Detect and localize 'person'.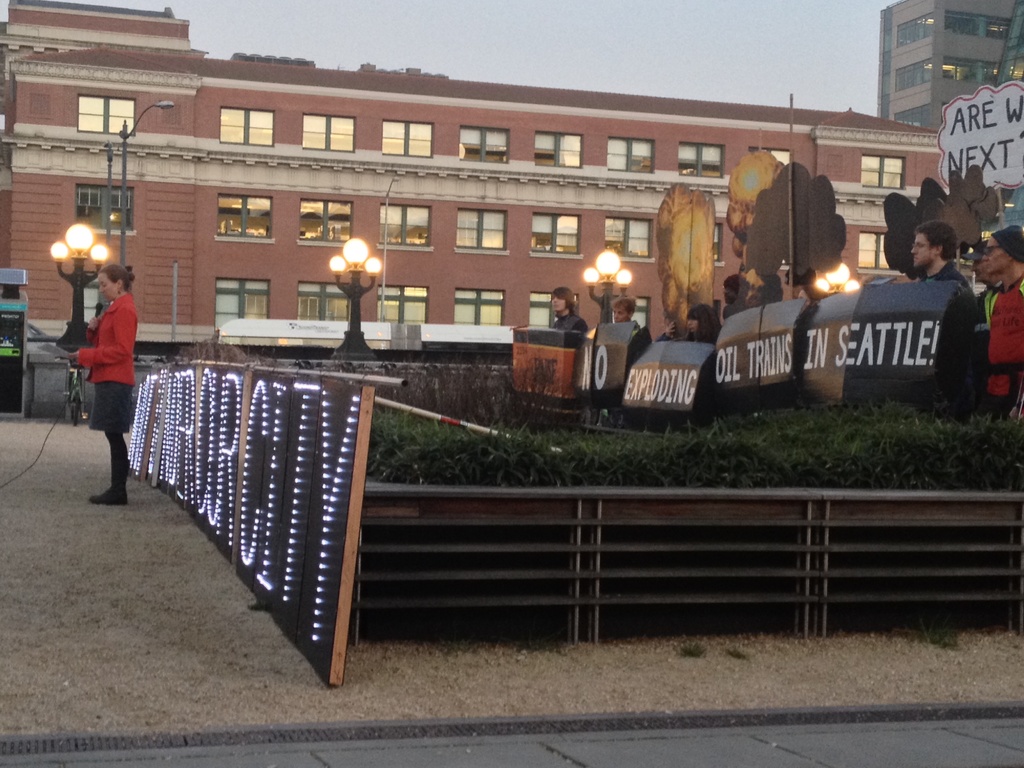
Localized at (983, 223, 1023, 415).
